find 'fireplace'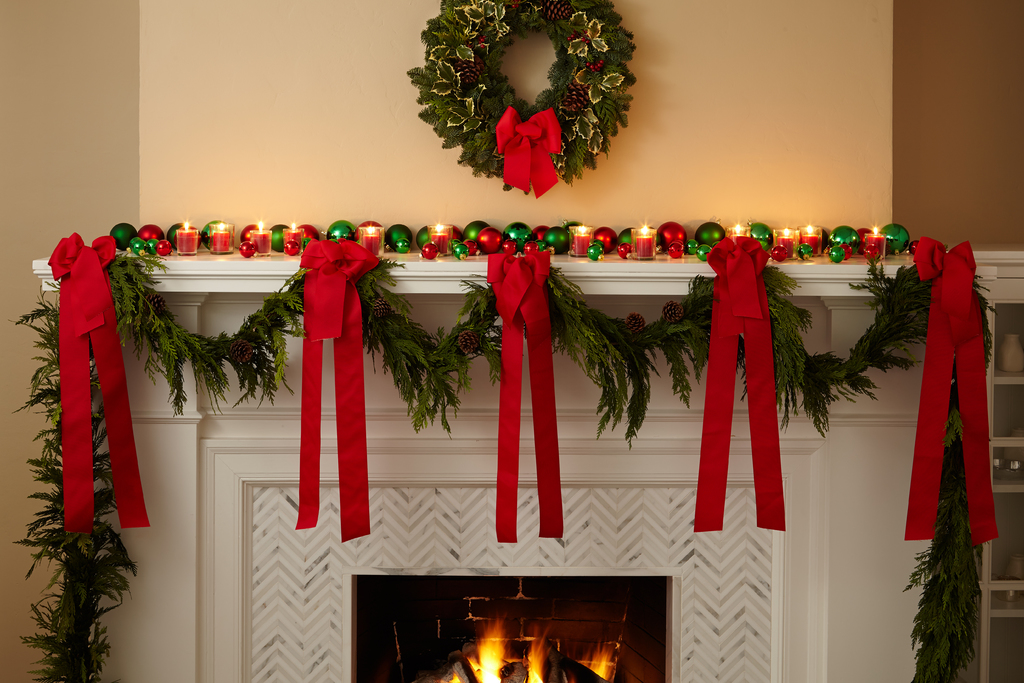
<region>10, 222, 1001, 682</region>
